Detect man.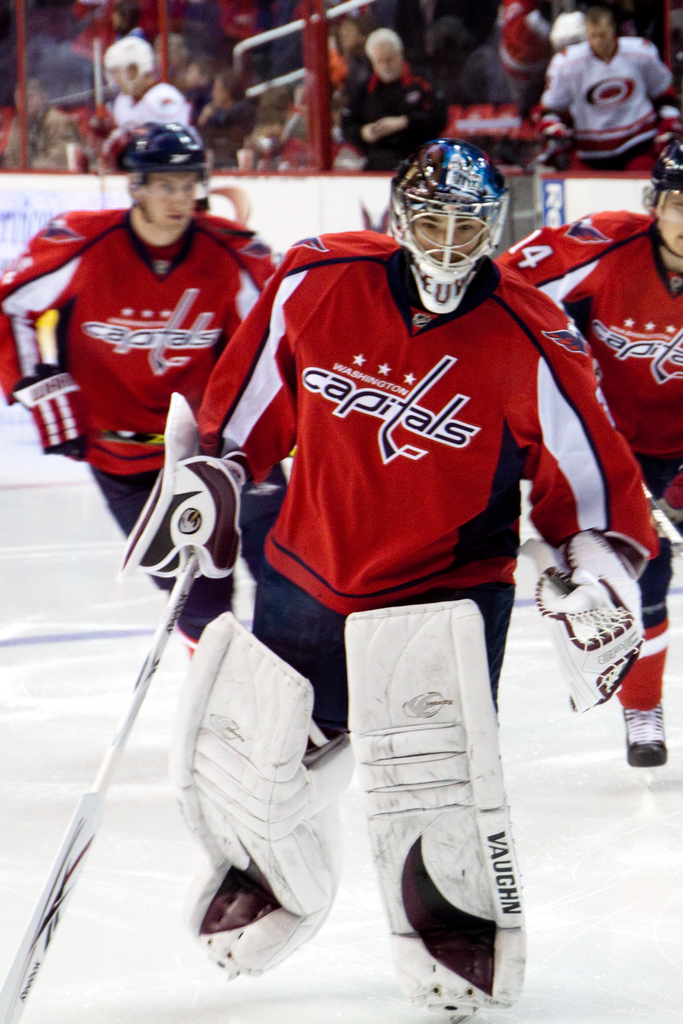
Detected at box(119, 141, 666, 1023).
